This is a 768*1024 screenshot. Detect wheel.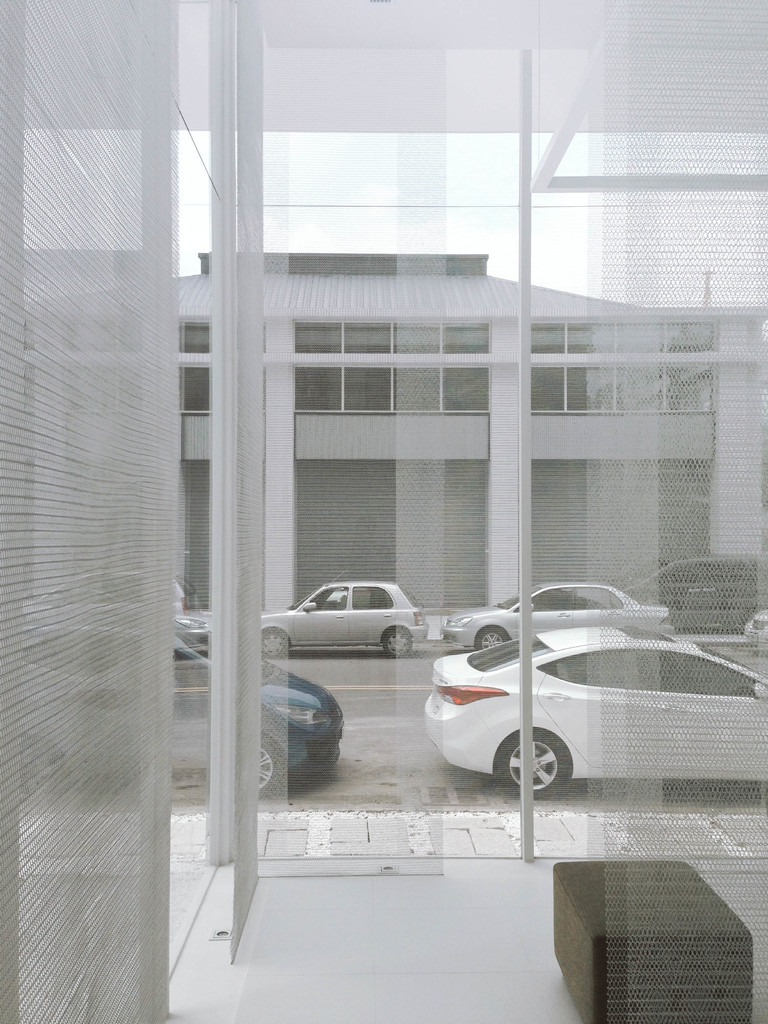
(x1=261, y1=629, x2=284, y2=659).
